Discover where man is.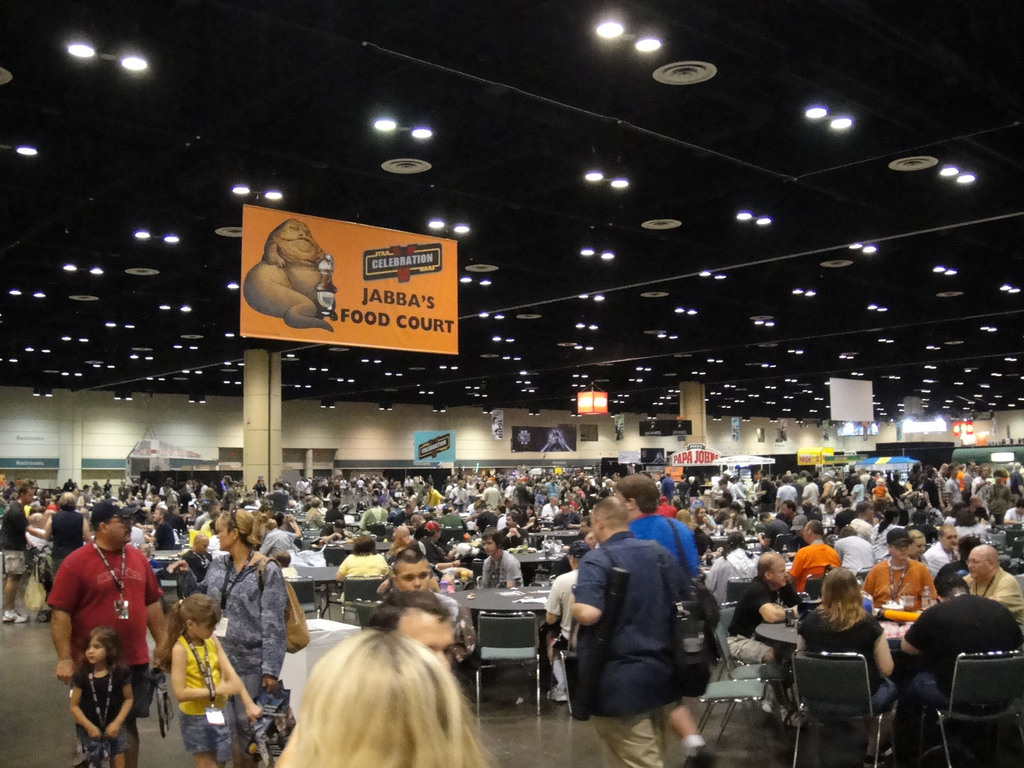
Discovered at BBox(52, 499, 175, 767).
